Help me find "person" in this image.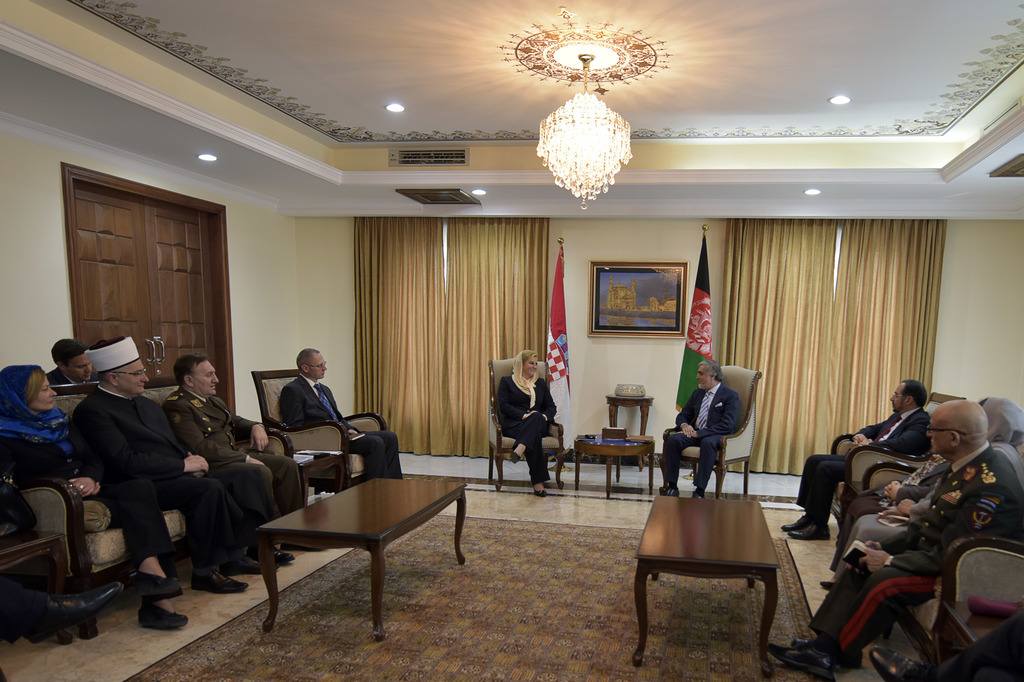
Found it: pyautogui.locateOnScreen(0, 363, 191, 631).
